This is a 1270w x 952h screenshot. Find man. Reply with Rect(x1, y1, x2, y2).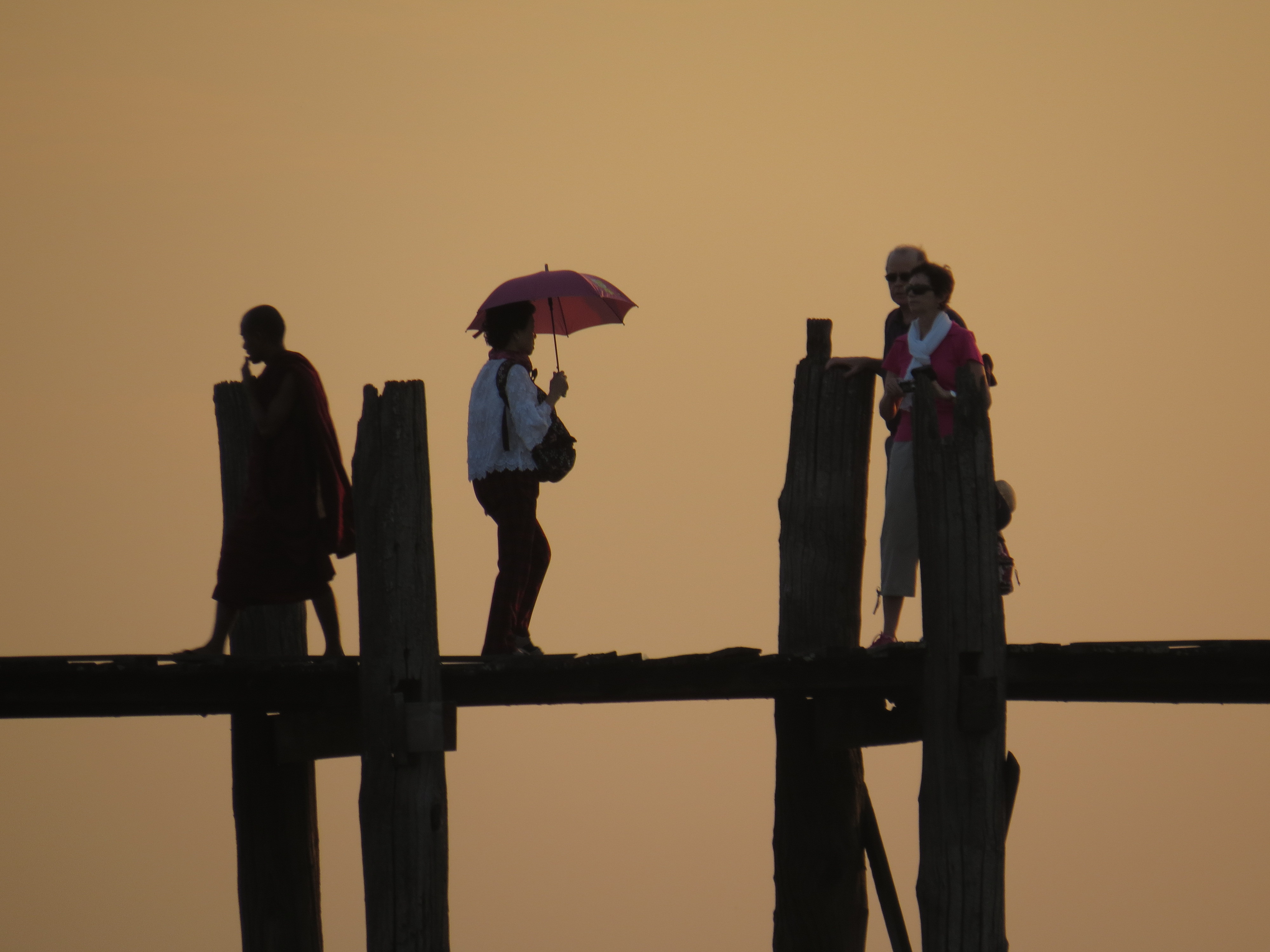
Rect(56, 94, 110, 217).
